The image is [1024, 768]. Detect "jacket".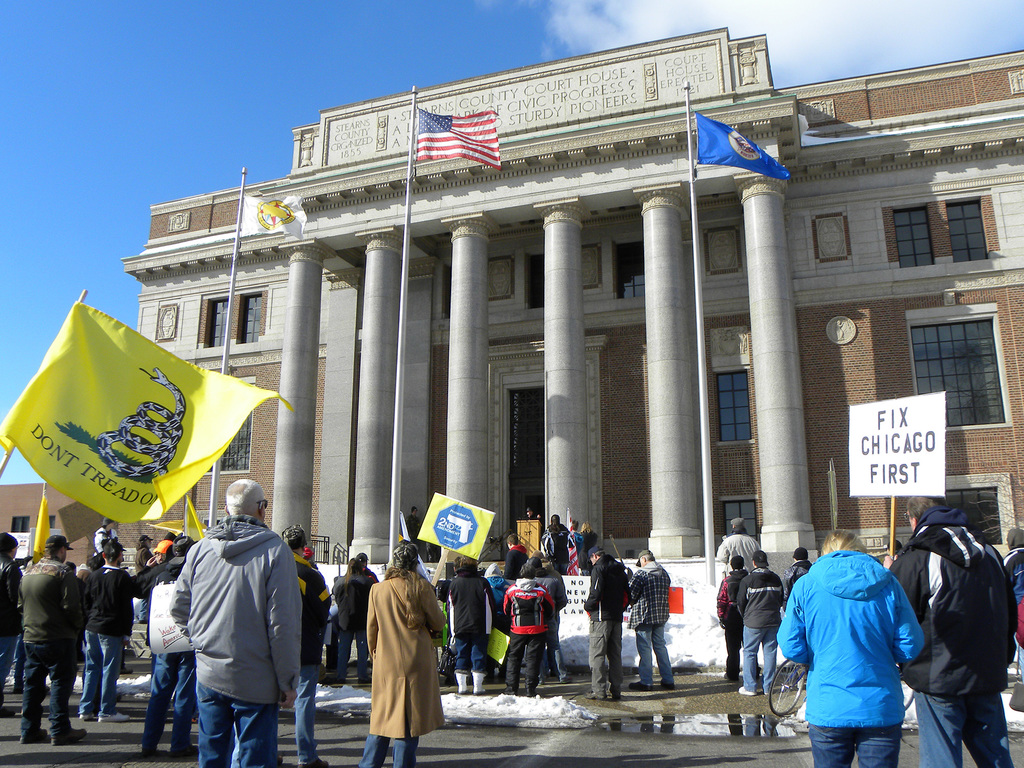
Detection: [334,572,374,634].
